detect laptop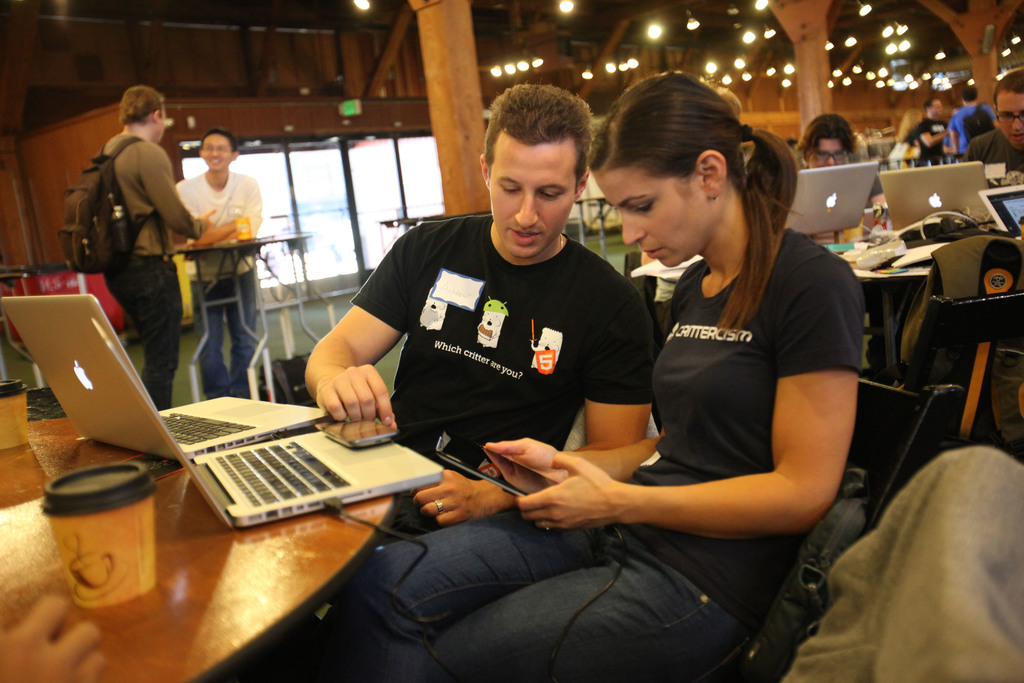
<region>977, 185, 1023, 240</region>
